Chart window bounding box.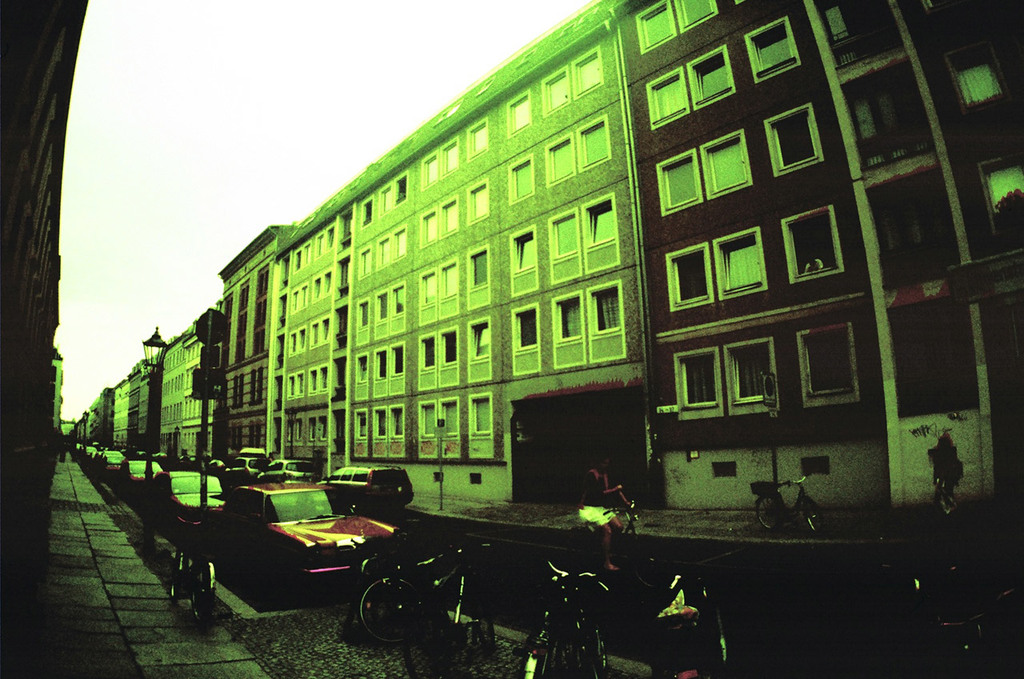
Charted: x1=382 y1=239 x2=388 y2=263.
